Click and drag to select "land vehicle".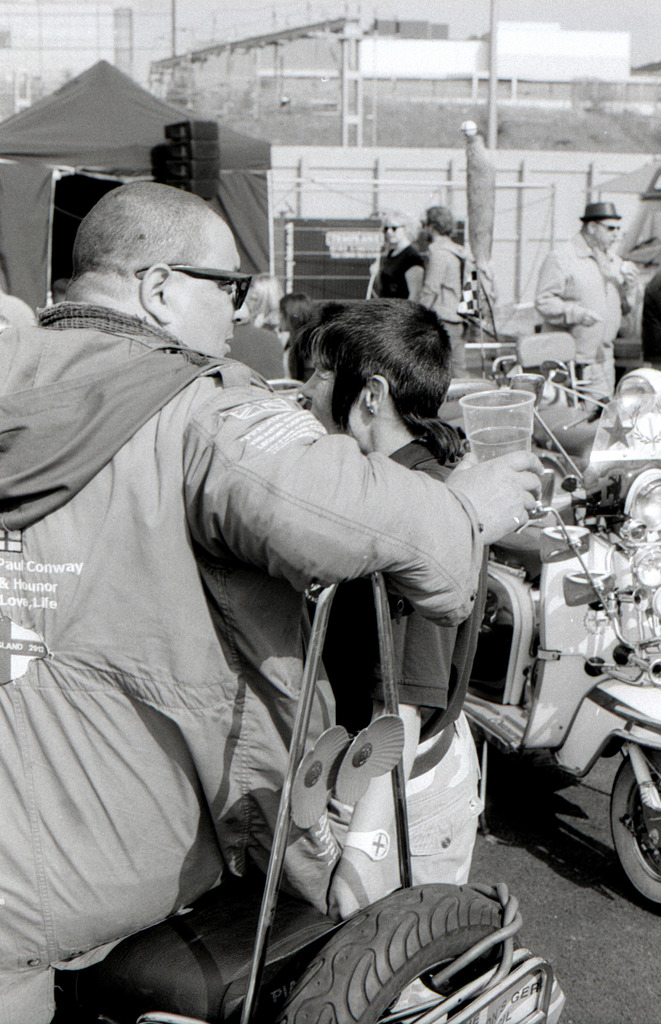
Selection: bbox=(0, 564, 568, 1023).
